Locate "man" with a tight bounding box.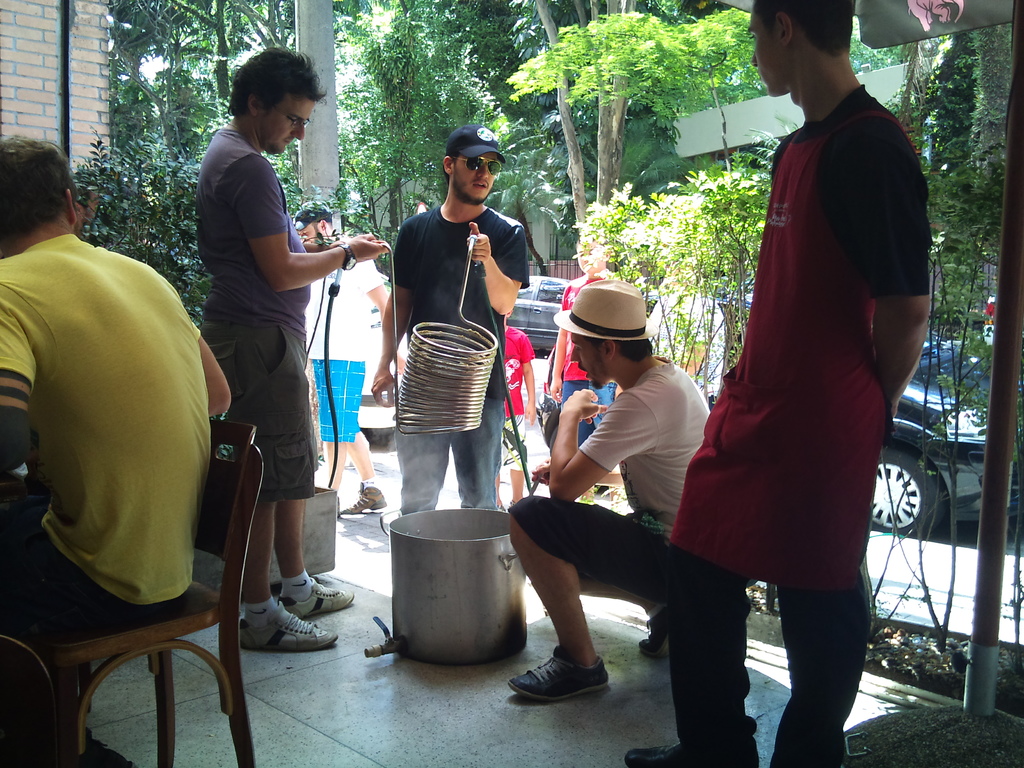
[541,218,620,487].
